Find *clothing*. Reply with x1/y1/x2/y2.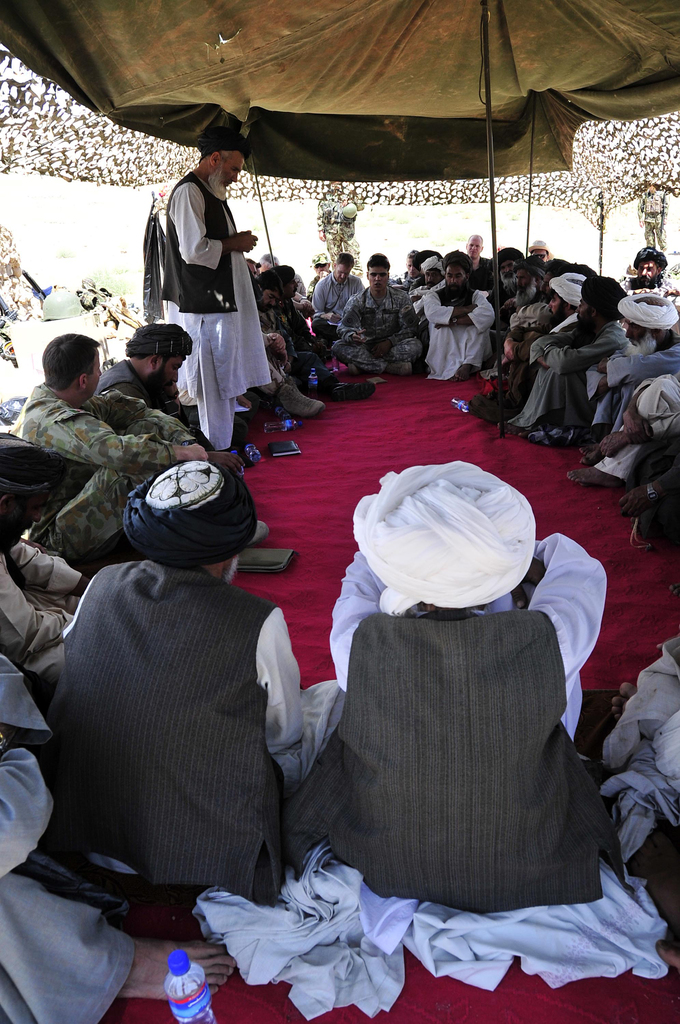
52/455/346/945.
